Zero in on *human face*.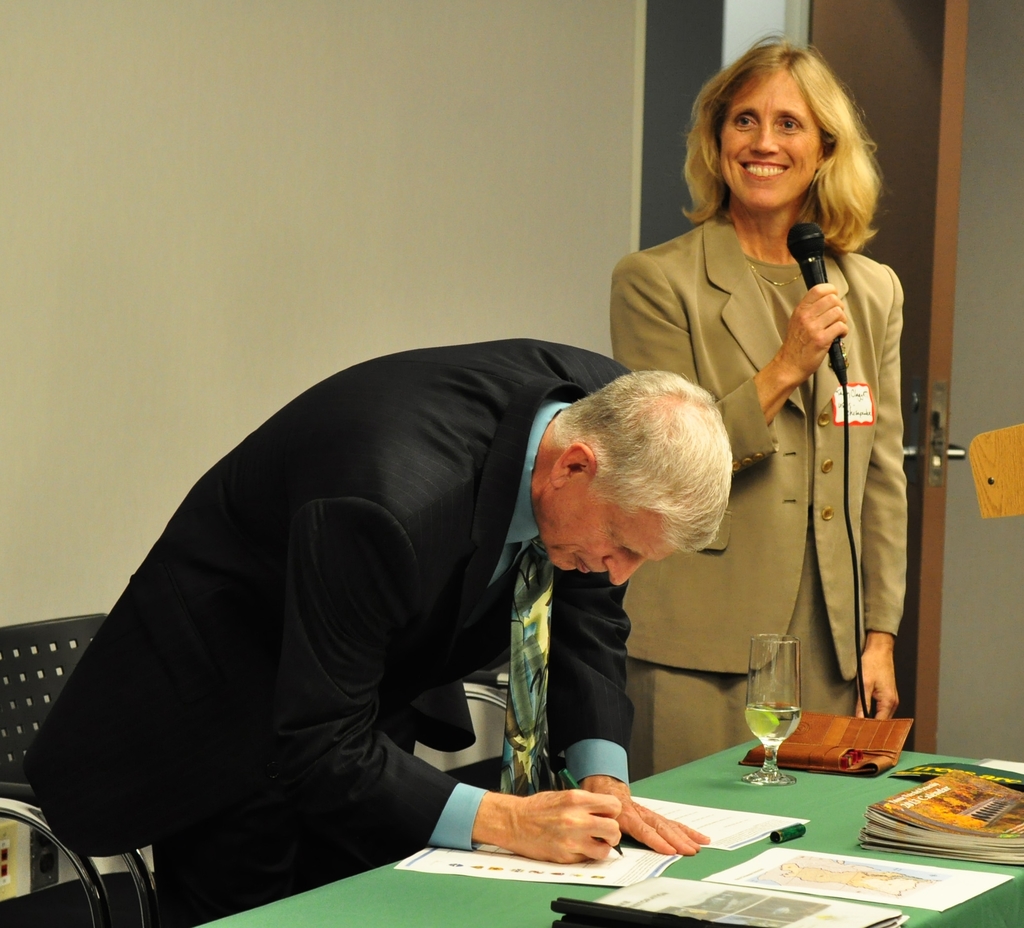
Zeroed in: x1=526, y1=494, x2=682, y2=595.
